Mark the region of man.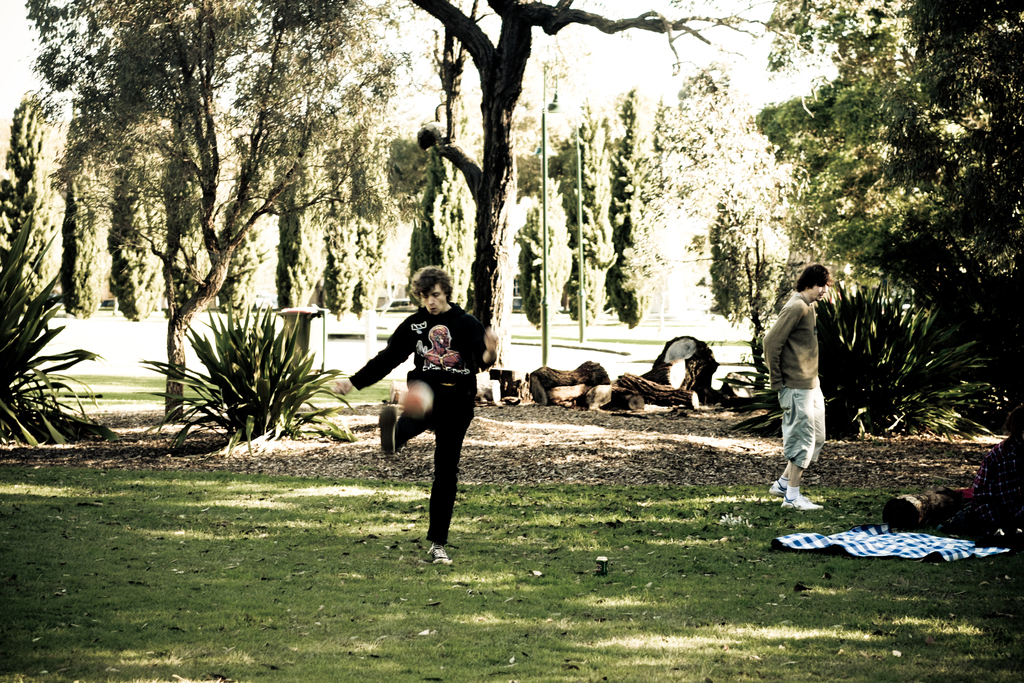
Region: x1=327 y1=264 x2=497 y2=569.
